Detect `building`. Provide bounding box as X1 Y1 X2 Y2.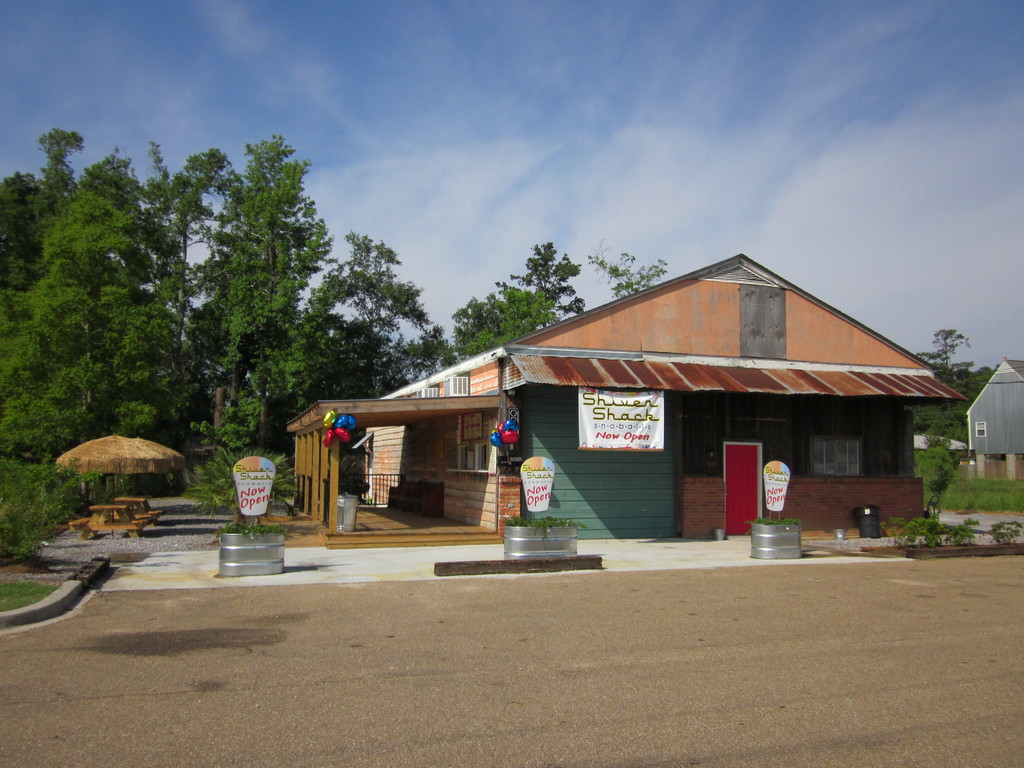
285 248 976 537.
